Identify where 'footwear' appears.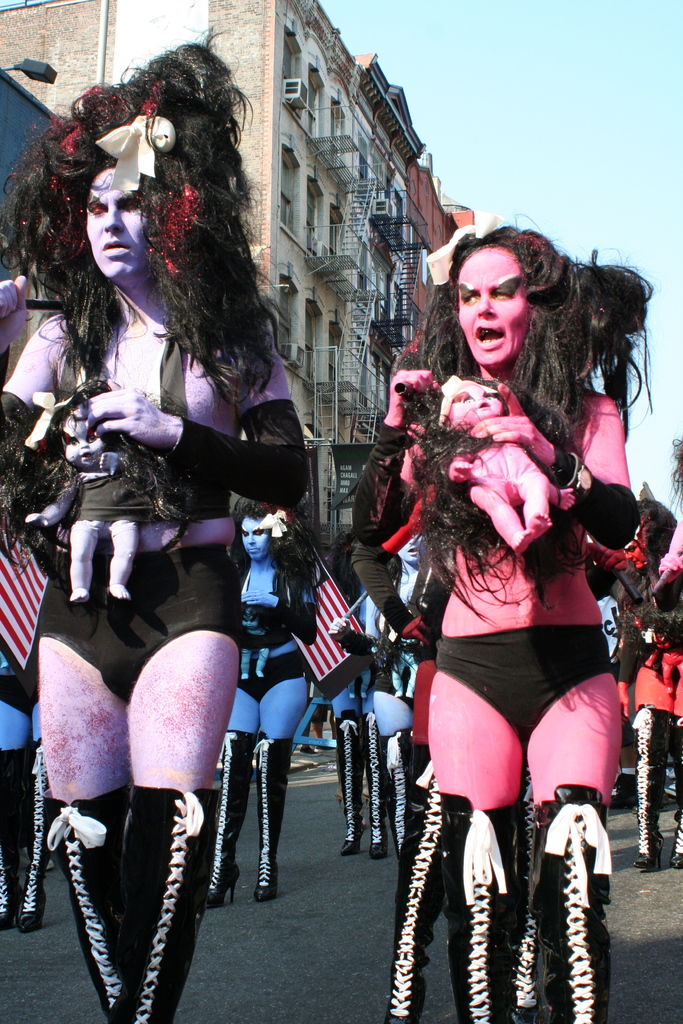
Appears at [x1=666, y1=719, x2=682, y2=872].
